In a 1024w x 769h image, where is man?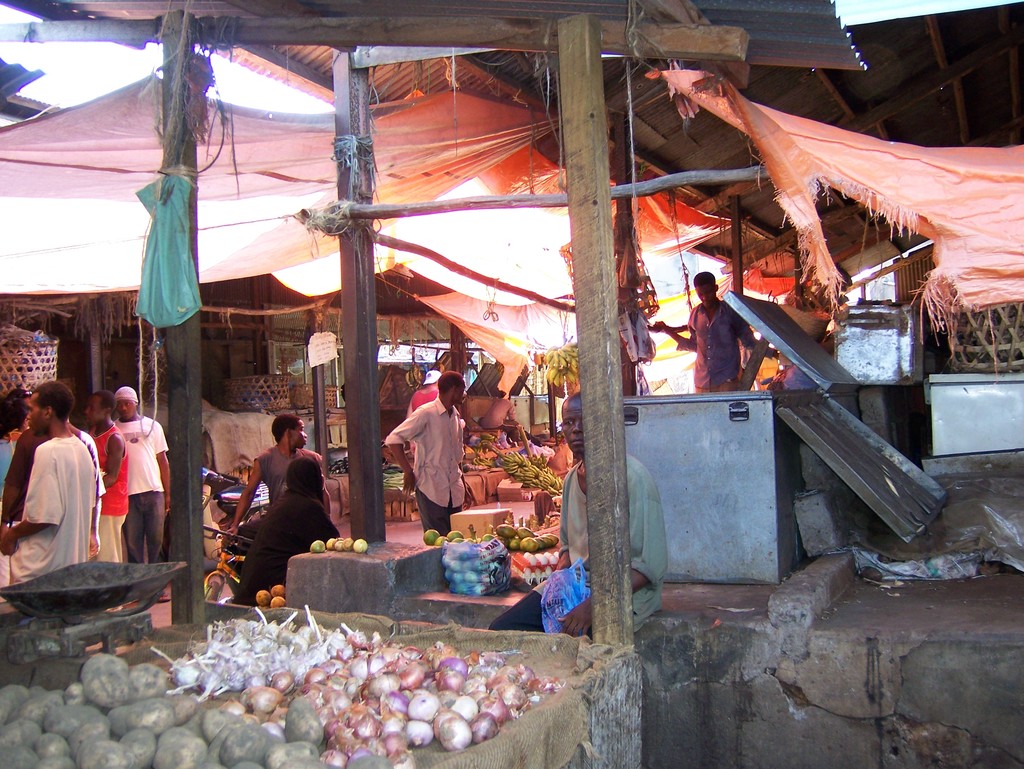
(543,392,666,643).
